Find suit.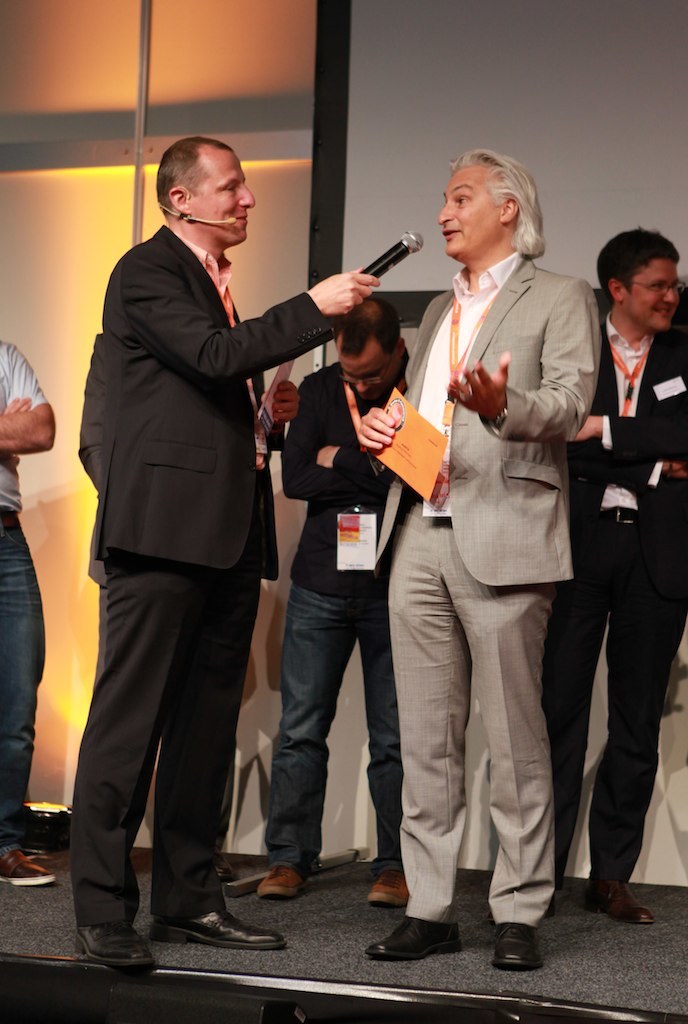
detection(72, 125, 321, 955).
